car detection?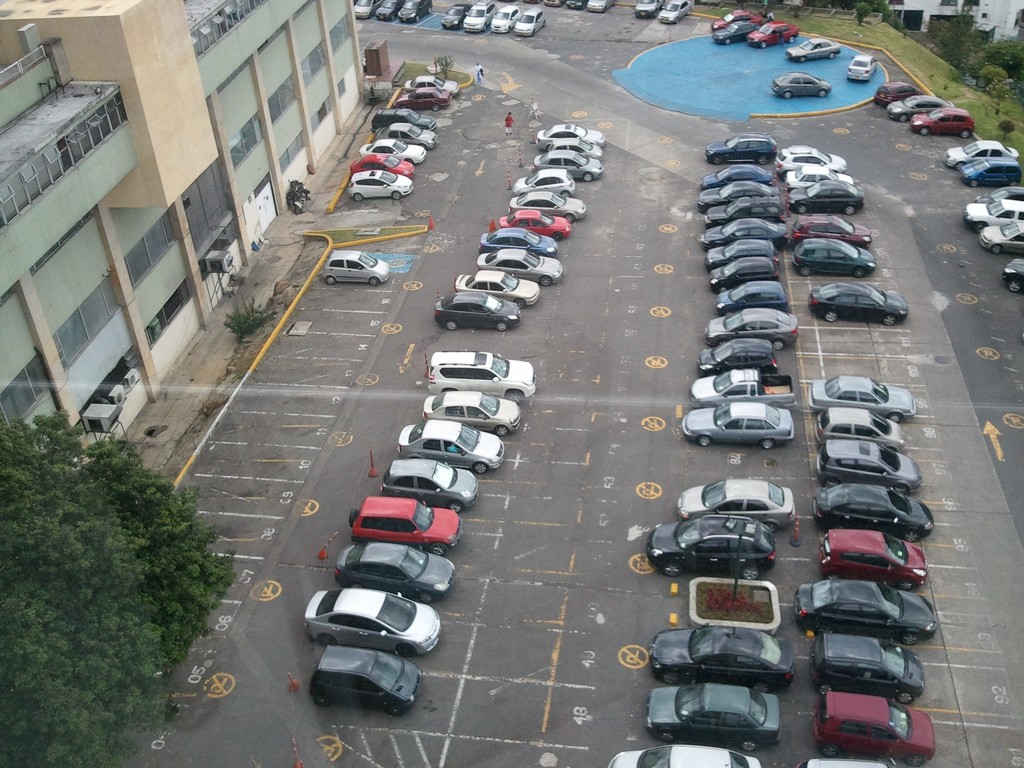
<region>641, 507, 776, 581</region>
